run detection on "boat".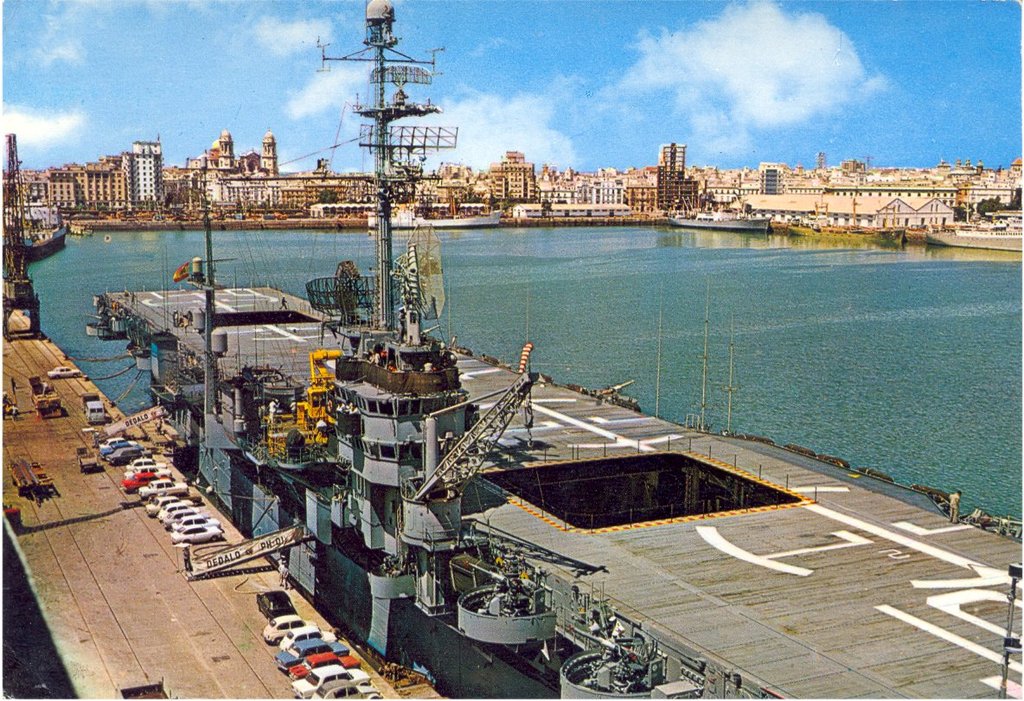
Result: detection(668, 216, 773, 232).
